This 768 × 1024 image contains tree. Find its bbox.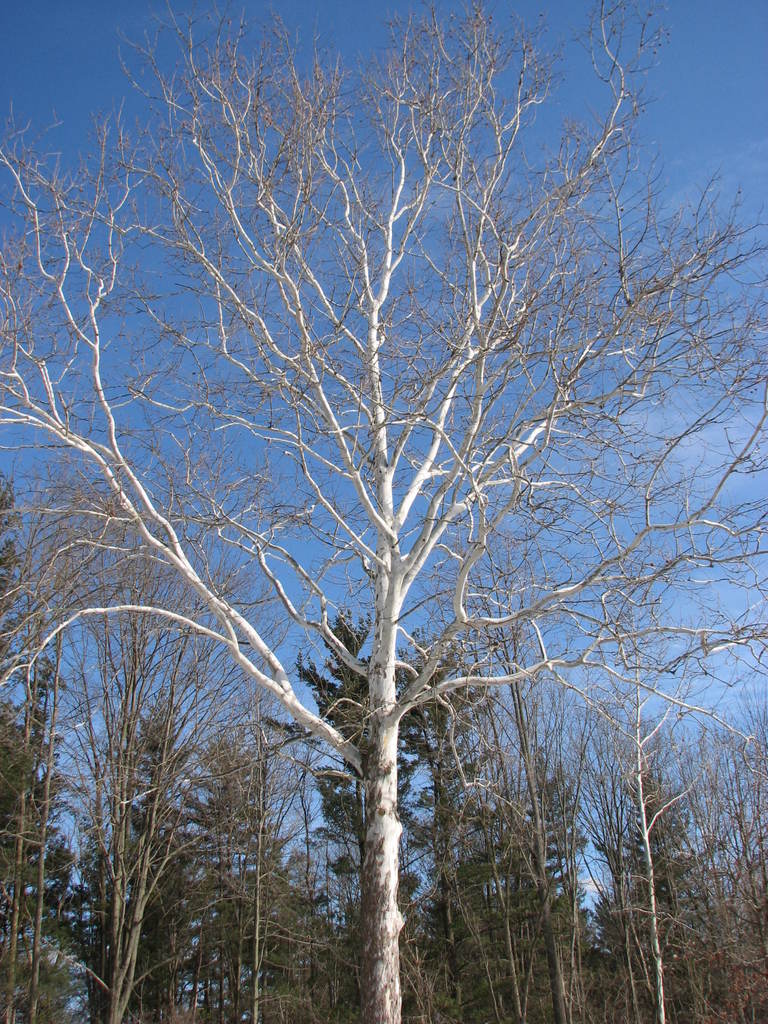
bbox=(207, 720, 317, 1023).
